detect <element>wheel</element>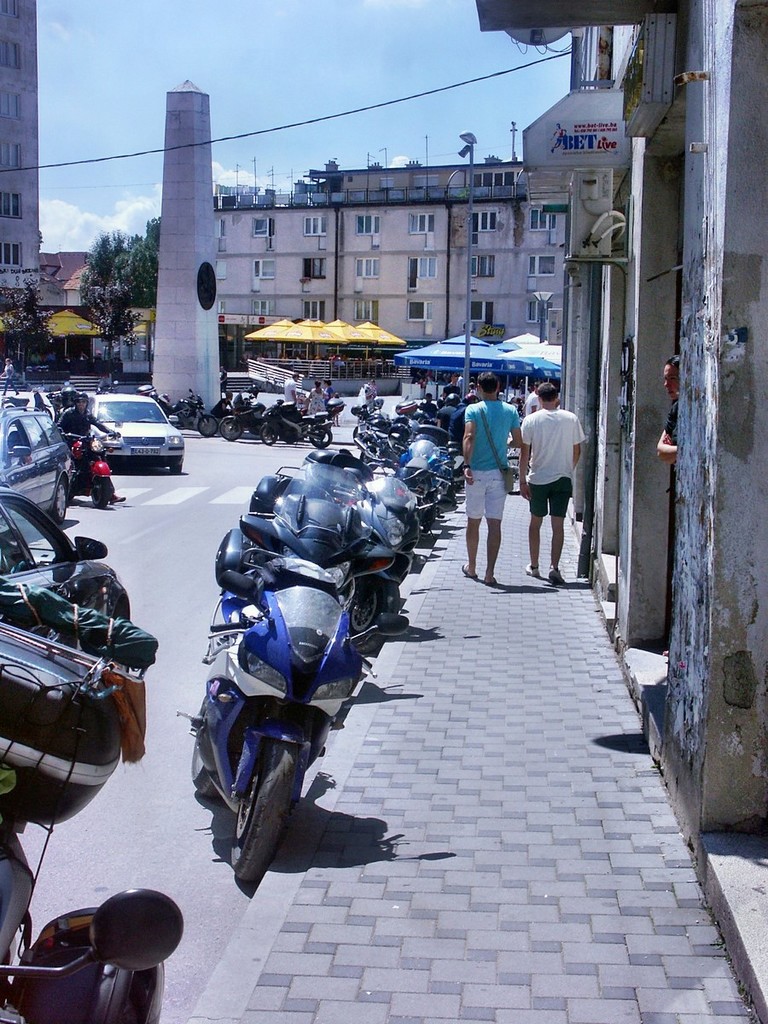
rect(310, 427, 335, 448)
